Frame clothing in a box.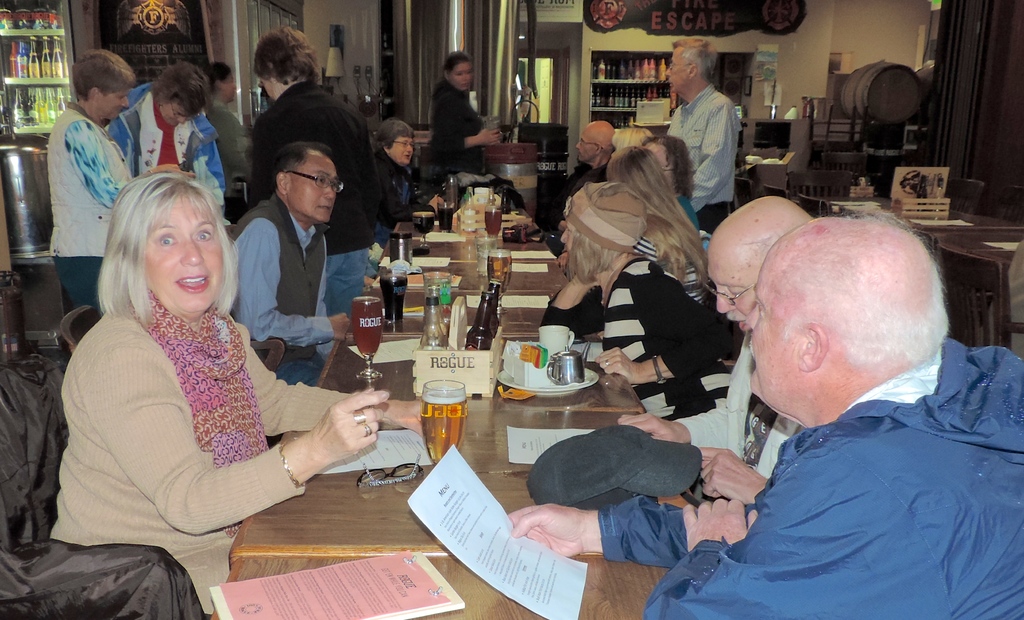
247,71,381,302.
